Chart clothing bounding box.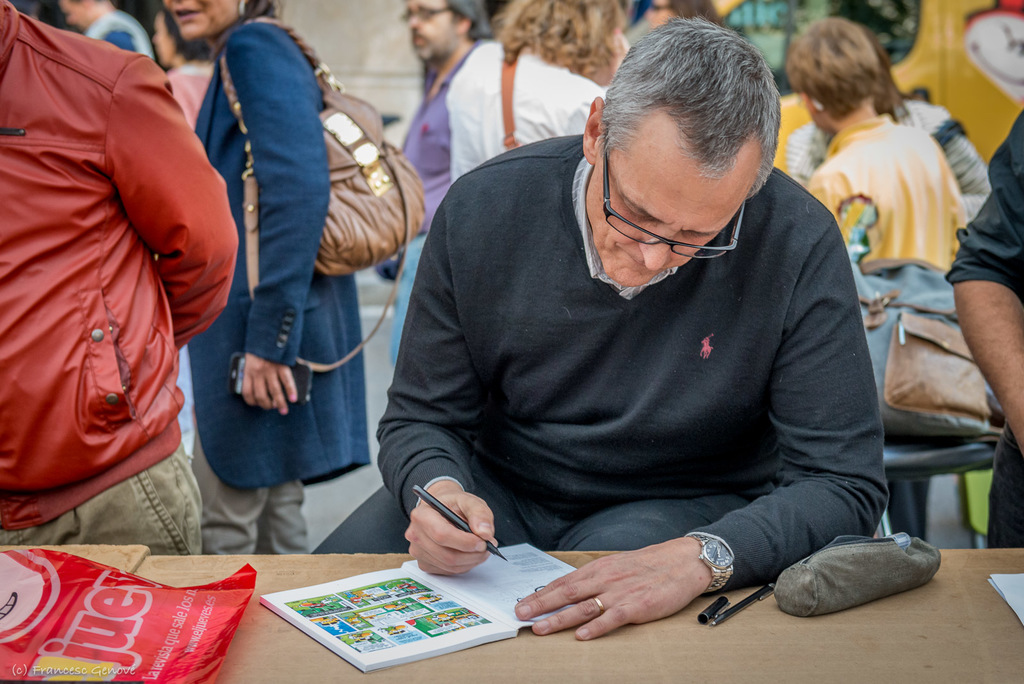
Charted: l=179, t=20, r=372, b=553.
